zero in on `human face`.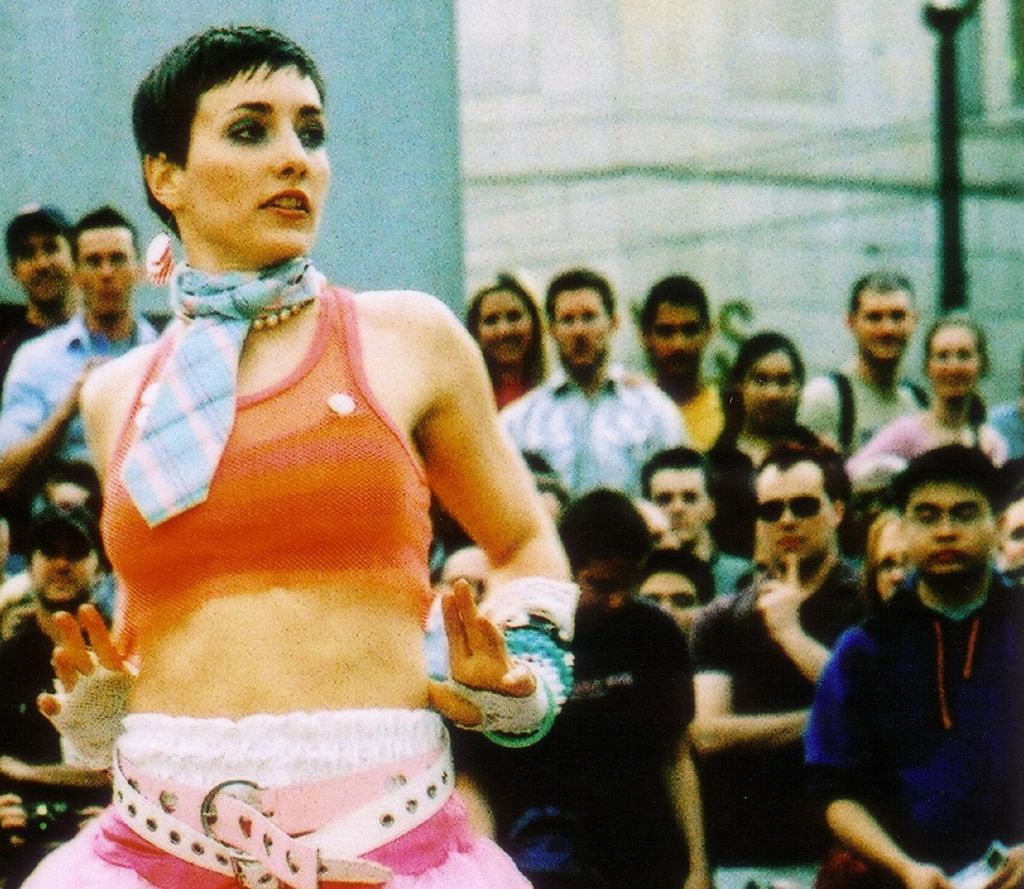
Zeroed in: (left=853, top=290, right=914, bottom=374).
